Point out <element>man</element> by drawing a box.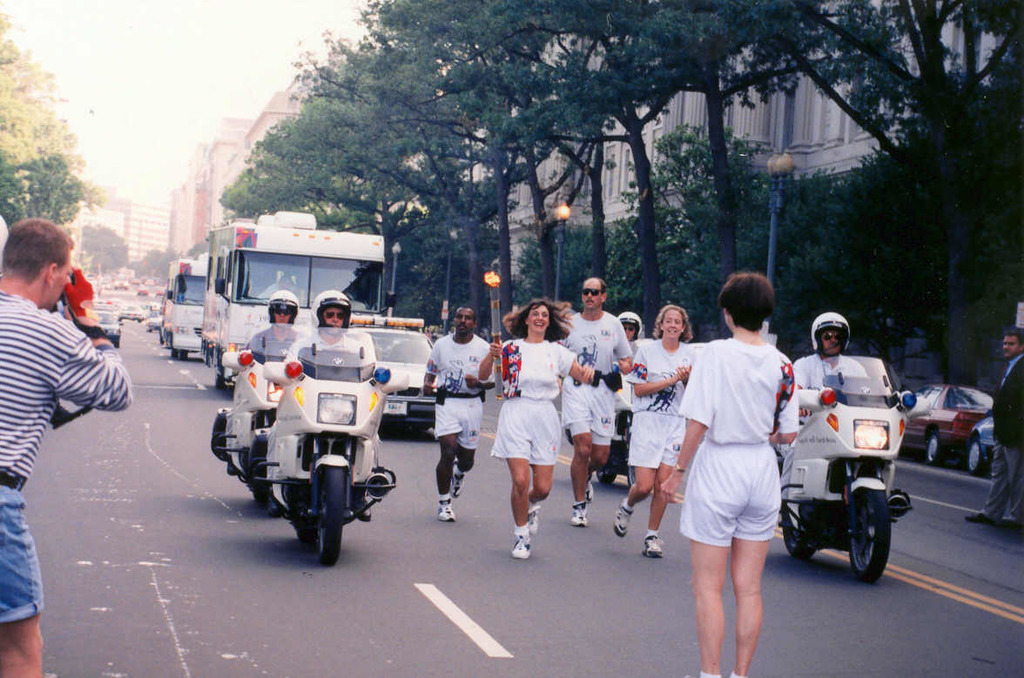
(x1=561, y1=279, x2=632, y2=524).
